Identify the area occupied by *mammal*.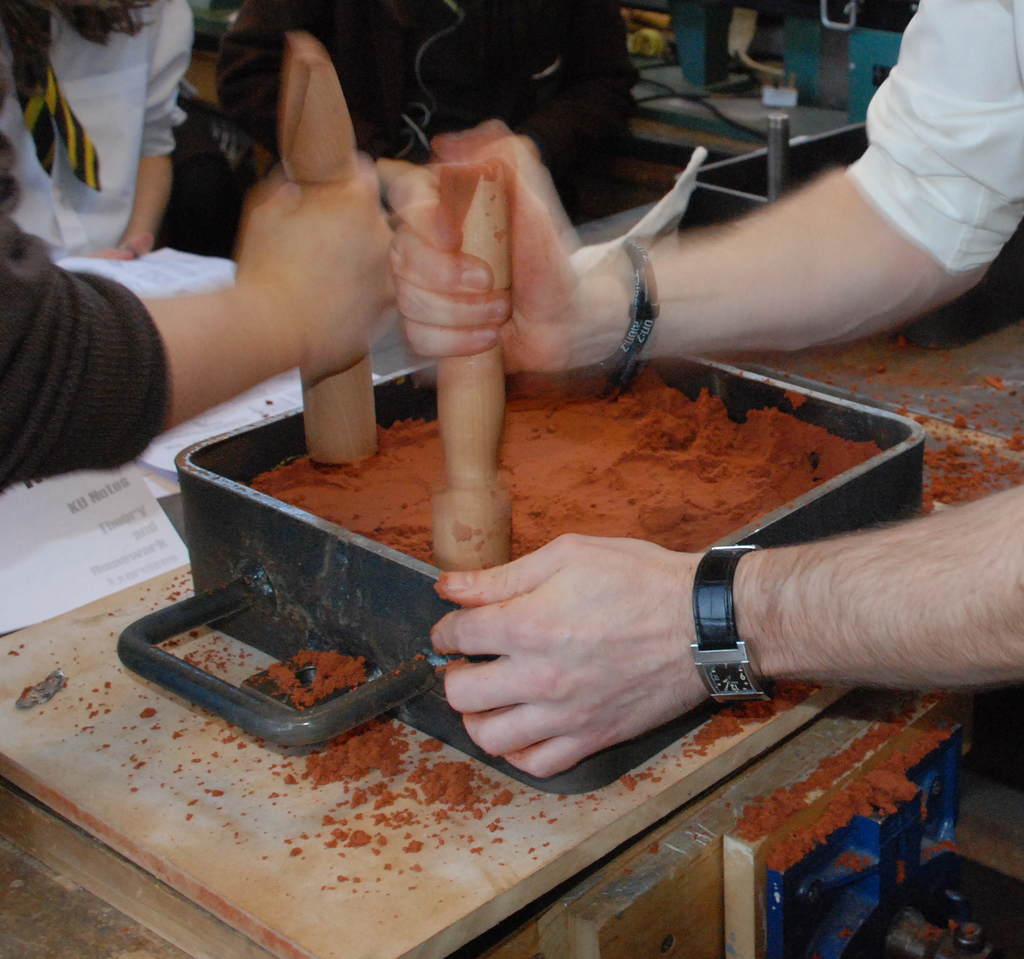
Area: (x1=424, y1=0, x2=1023, y2=785).
